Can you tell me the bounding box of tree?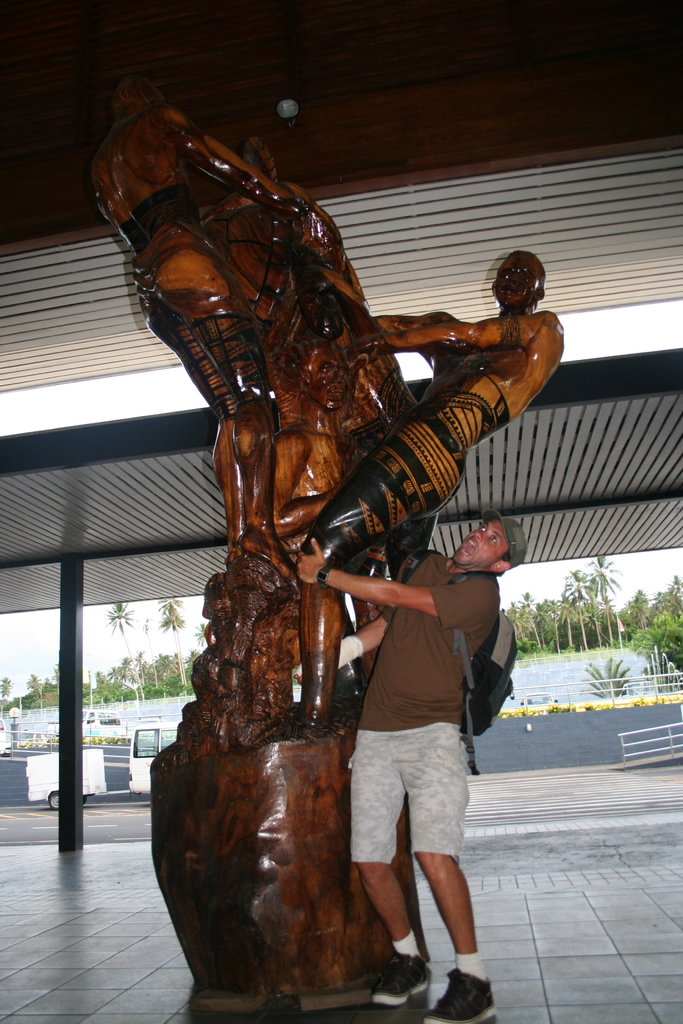
BBox(185, 641, 204, 675).
